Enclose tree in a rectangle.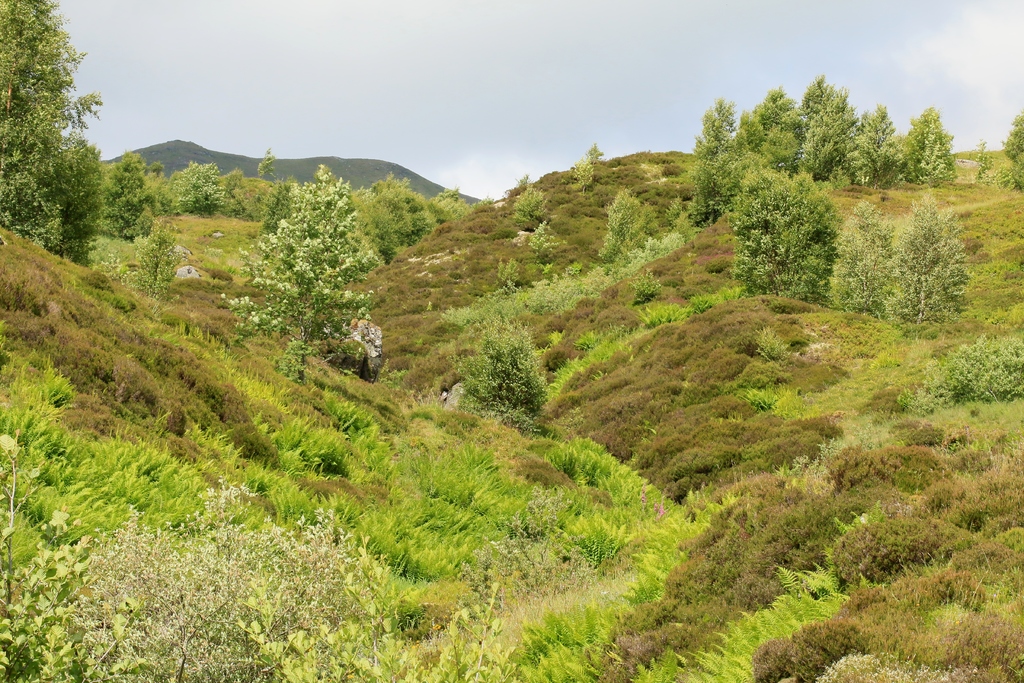
bbox=[685, 97, 743, 223].
